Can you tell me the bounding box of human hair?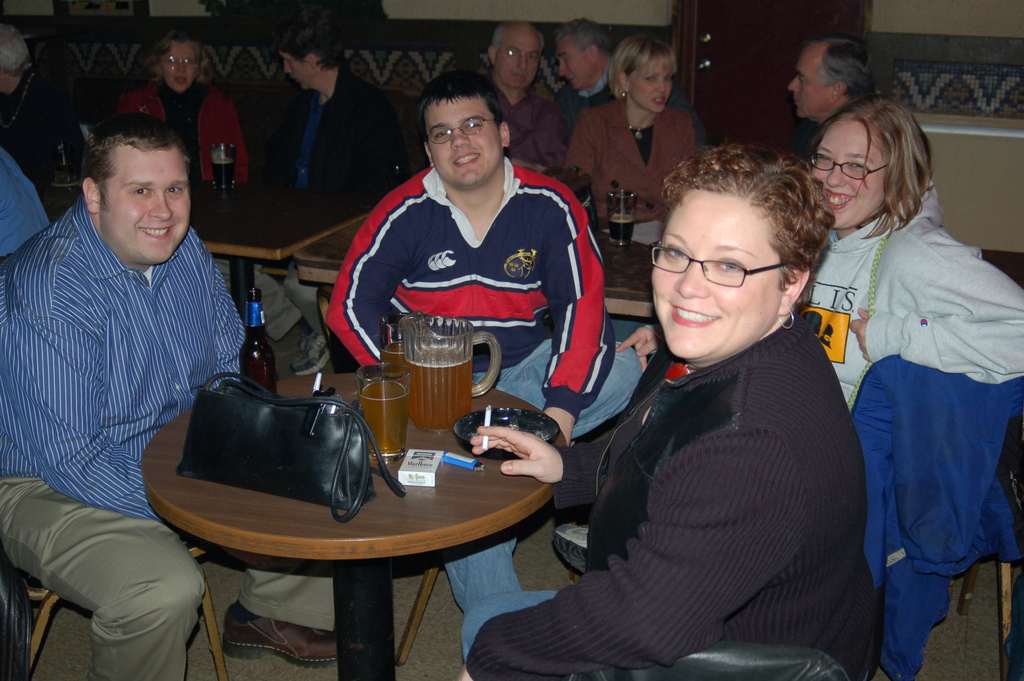
<box>415,71,511,131</box>.
